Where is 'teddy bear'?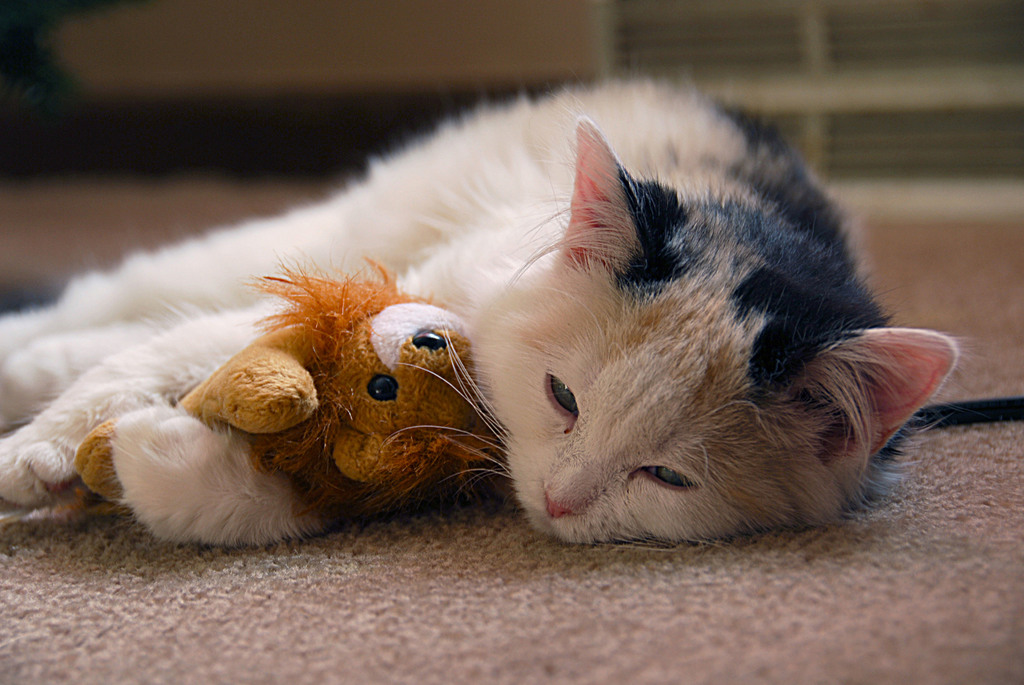
(left=72, top=251, right=518, bottom=526).
